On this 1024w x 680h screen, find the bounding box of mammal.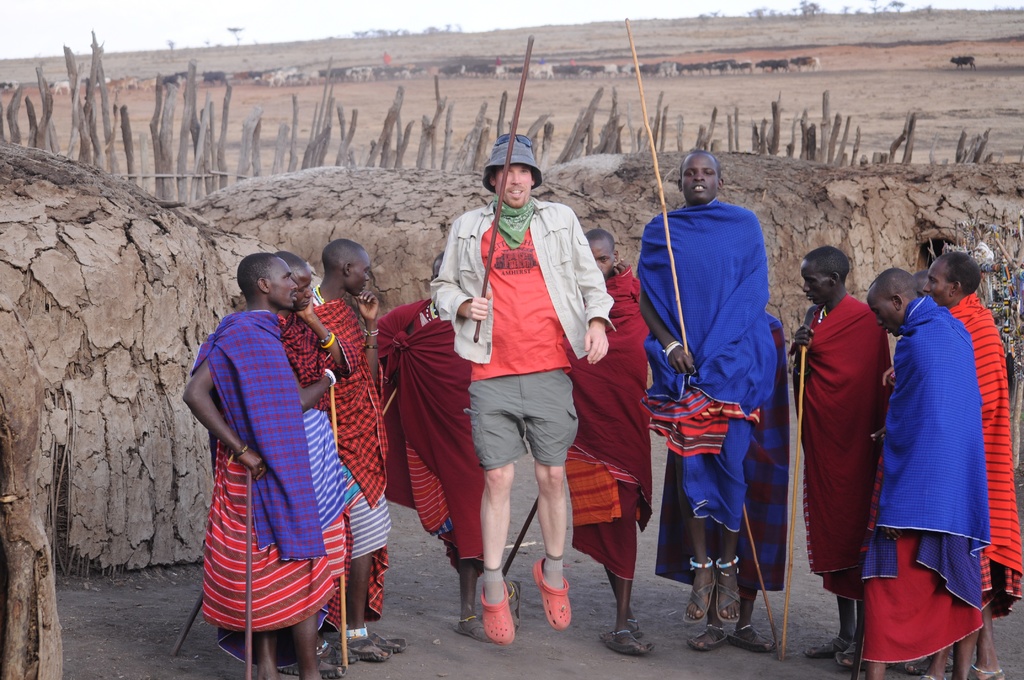
Bounding box: x1=430, y1=132, x2=615, y2=644.
